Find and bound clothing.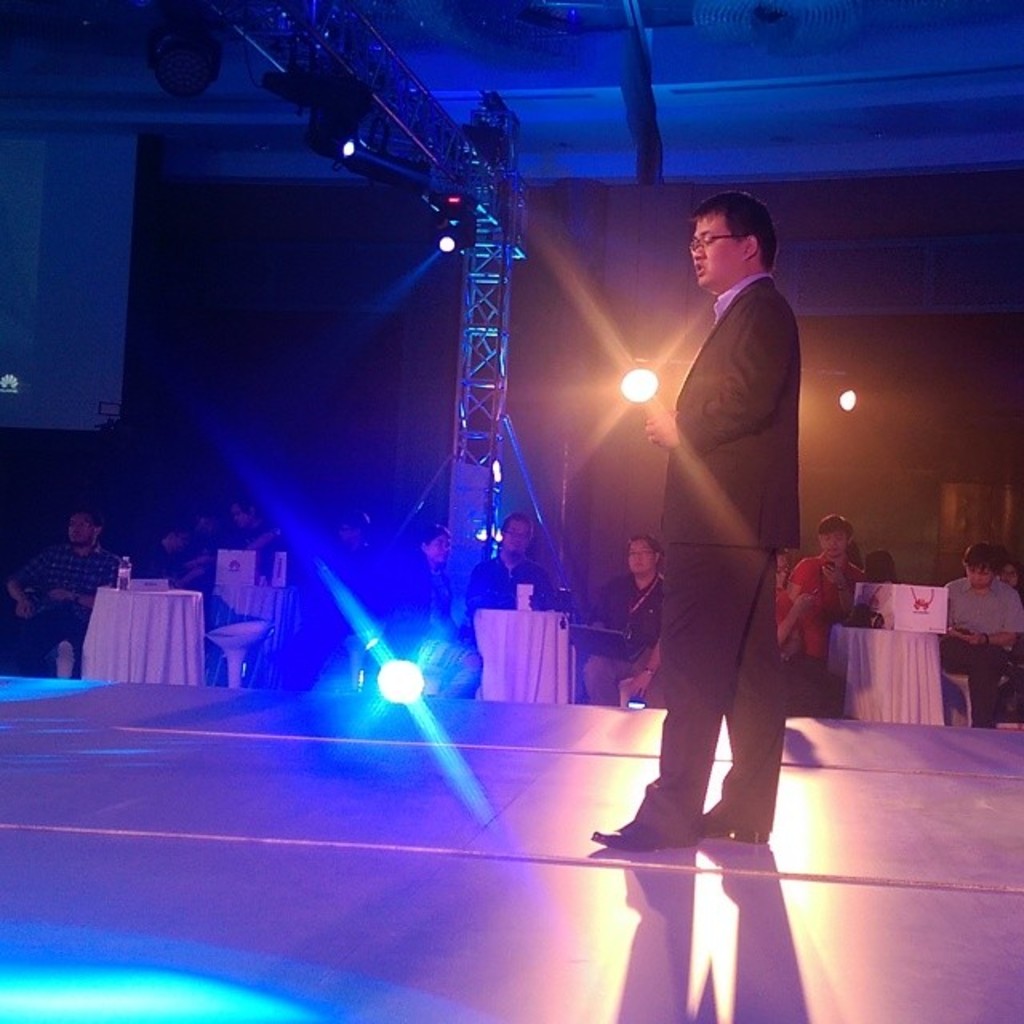
Bound: <bbox>634, 203, 827, 821</bbox>.
